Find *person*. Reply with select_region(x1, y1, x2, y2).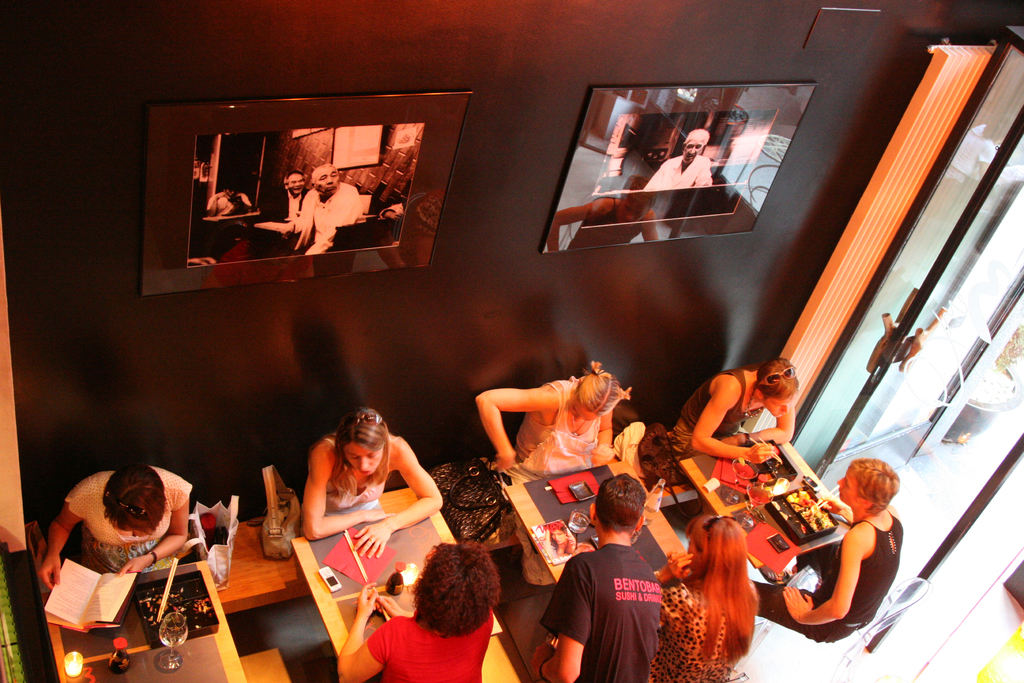
select_region(669, 356, 801, 461).
